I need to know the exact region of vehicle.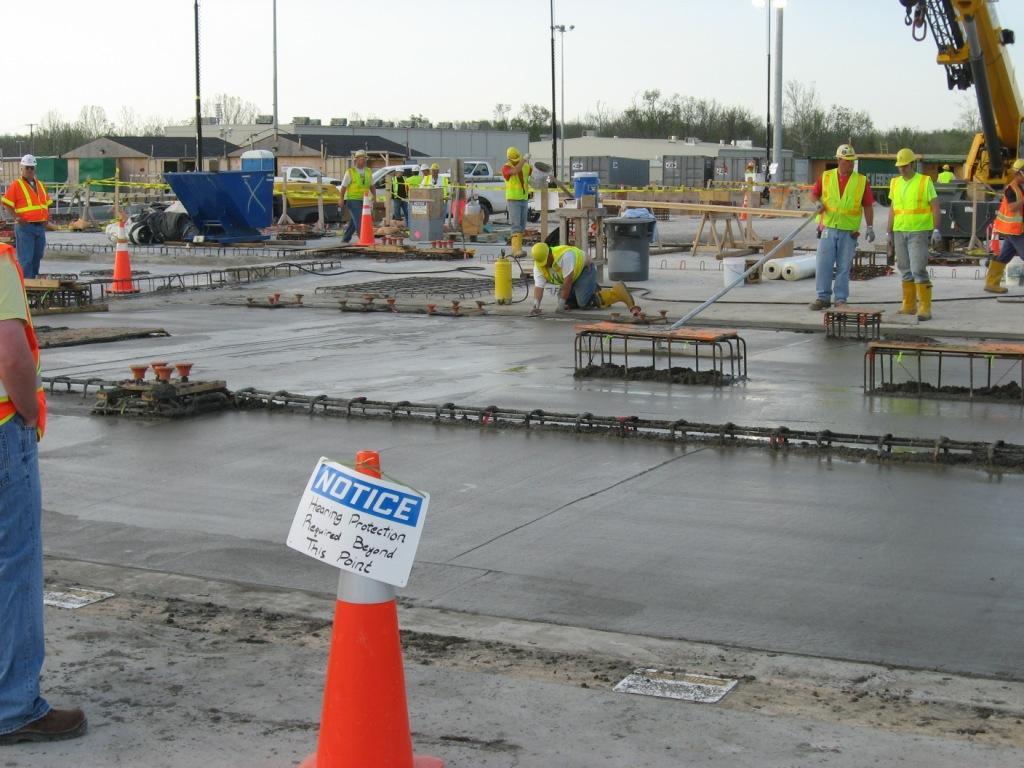
Region: 276 164 343 187.
